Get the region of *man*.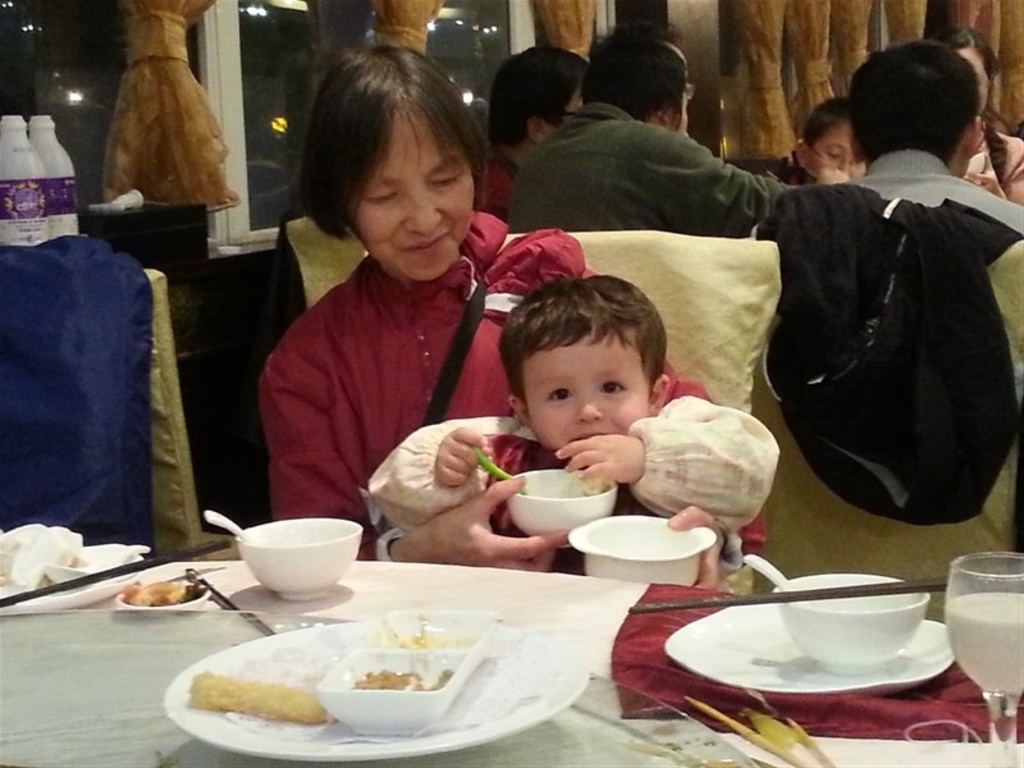
750:35:1023:242.
